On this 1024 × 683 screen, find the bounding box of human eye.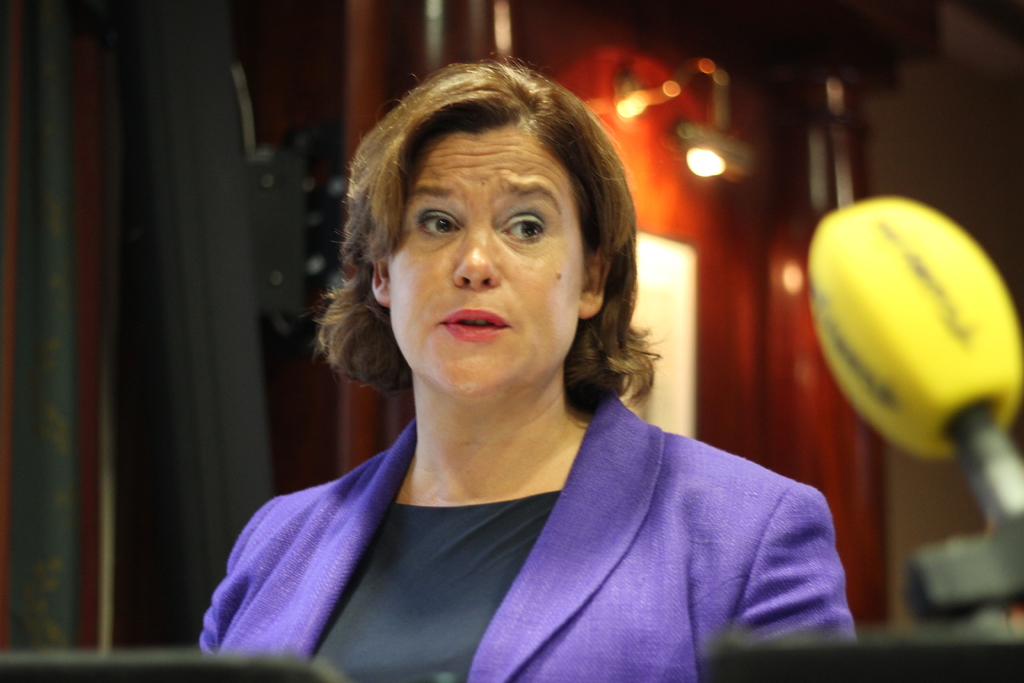
Bounding box: {"left": 493, "top": 212, "right": 552, "bottom": 245}.
